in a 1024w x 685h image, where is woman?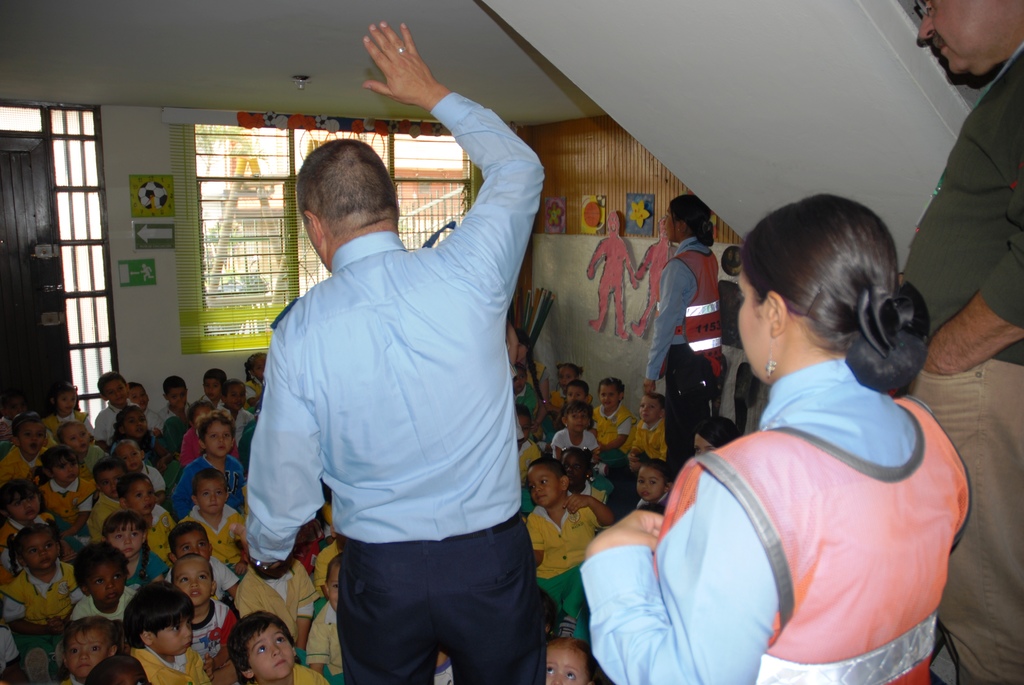
rect(643, 191, 745, 485).
